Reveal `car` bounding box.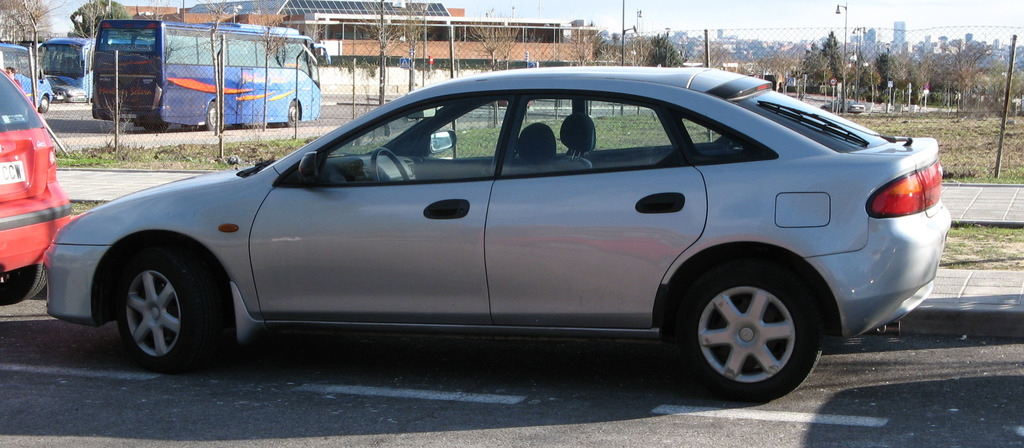
Revealed: [44,74,83,104].
